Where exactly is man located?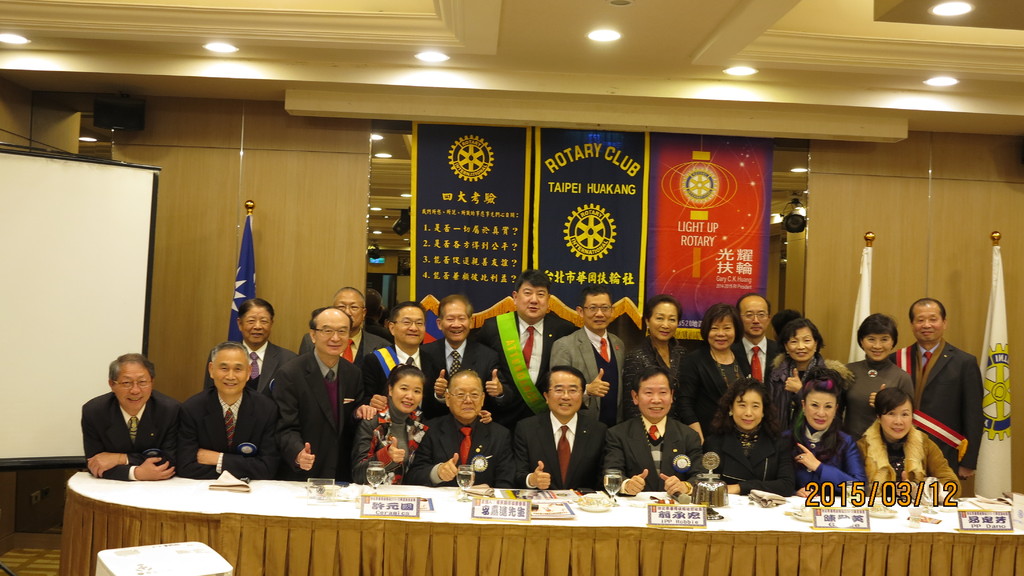
Its bounding box is <box>424,292,508,412</box>.
